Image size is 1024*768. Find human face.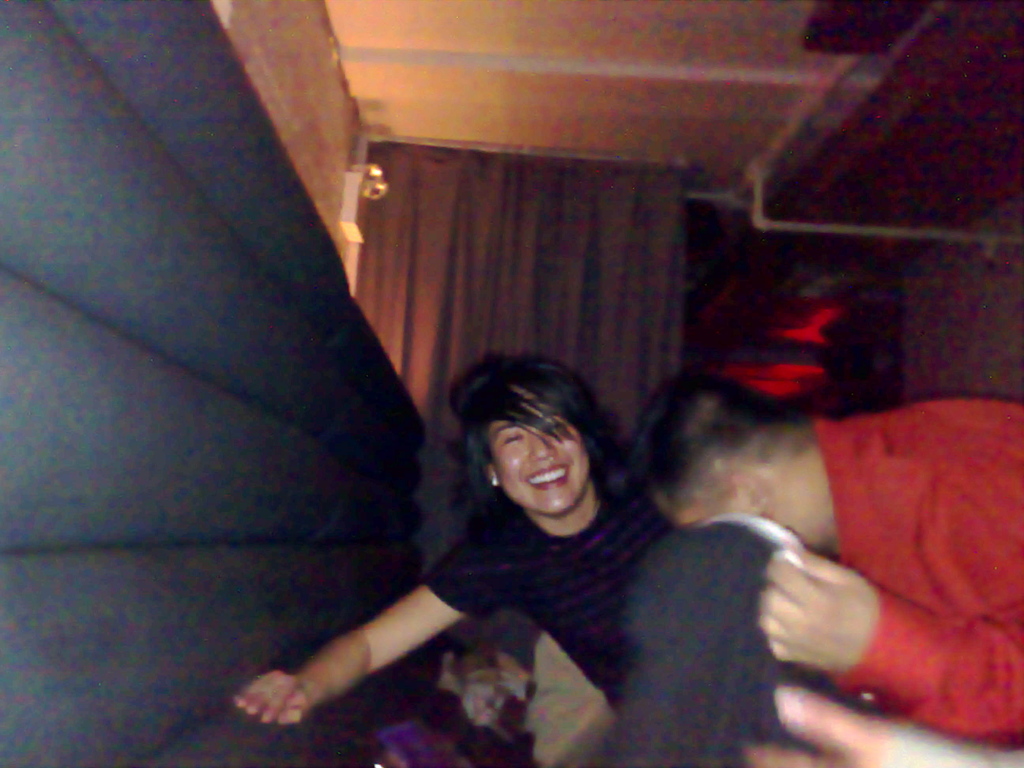
(493, 393, 593, 519).
